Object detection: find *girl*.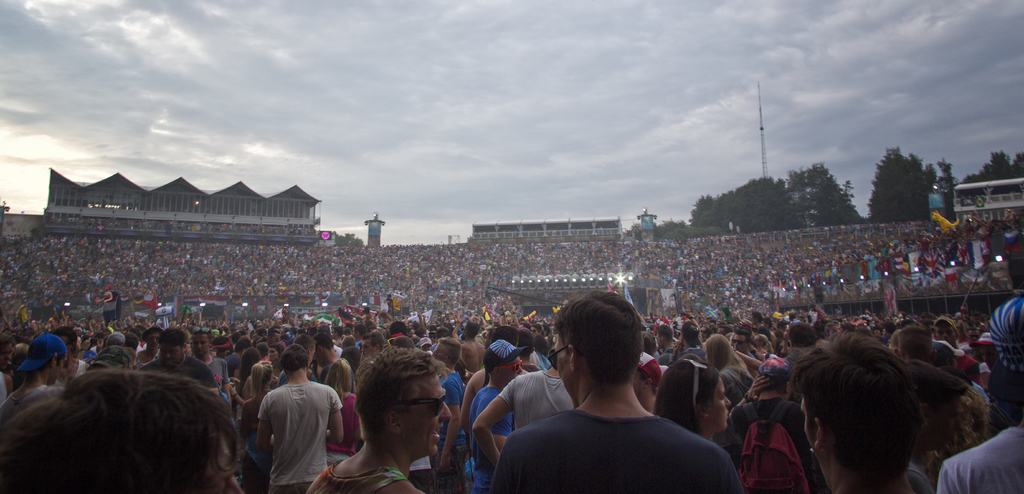
BBox(326, 360, 360, 466).
